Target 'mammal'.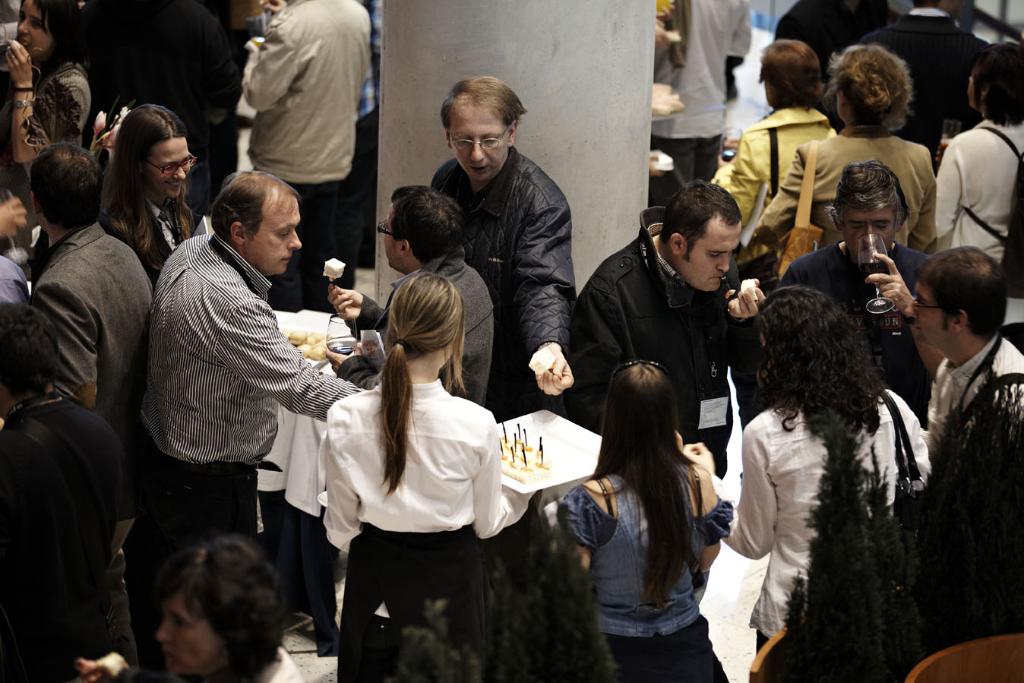
Target region: x1=774, y1=0, x2=898, y2=81.
